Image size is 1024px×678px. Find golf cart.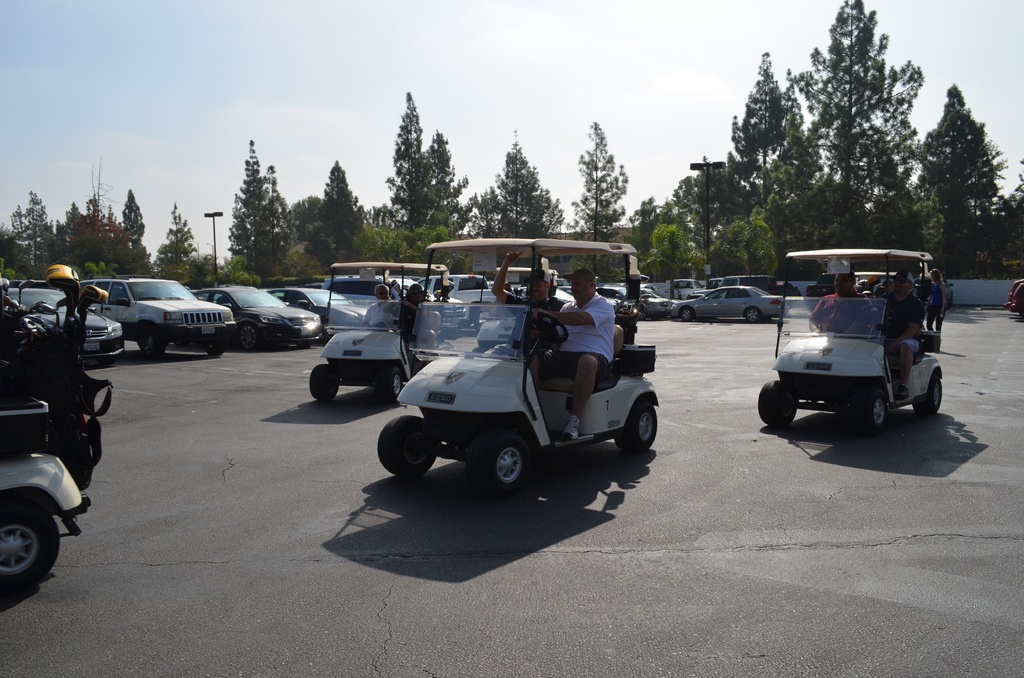
309, 260, 456, 401.
